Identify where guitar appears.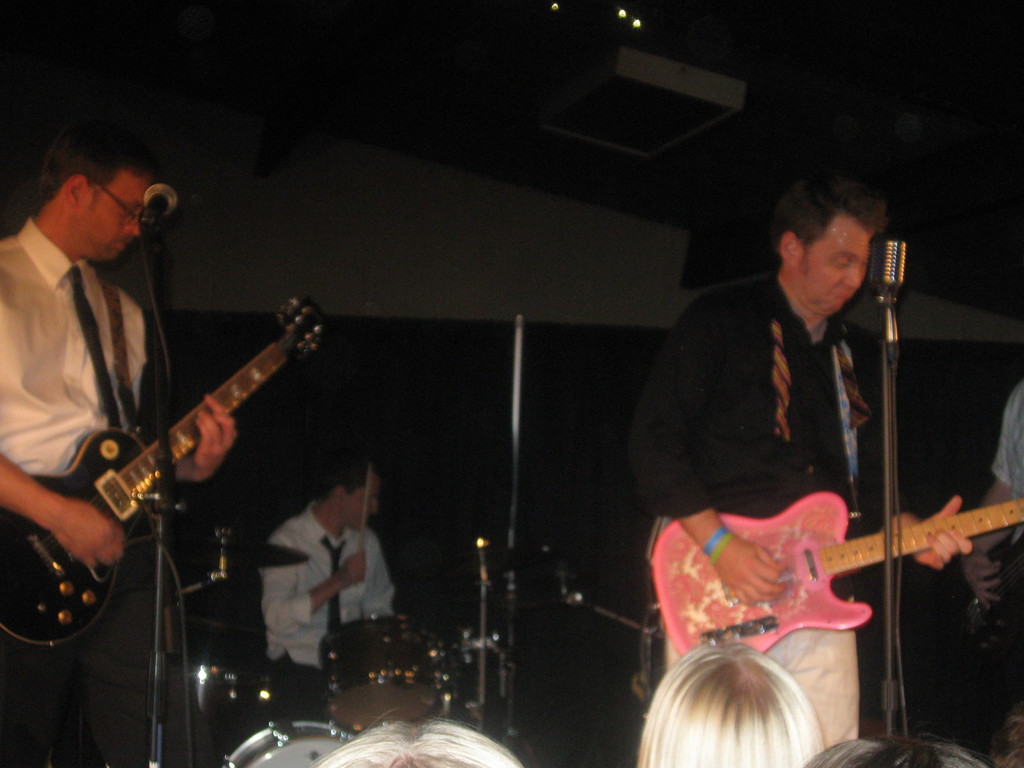
Appears at region(0, 289, 334, 644).
